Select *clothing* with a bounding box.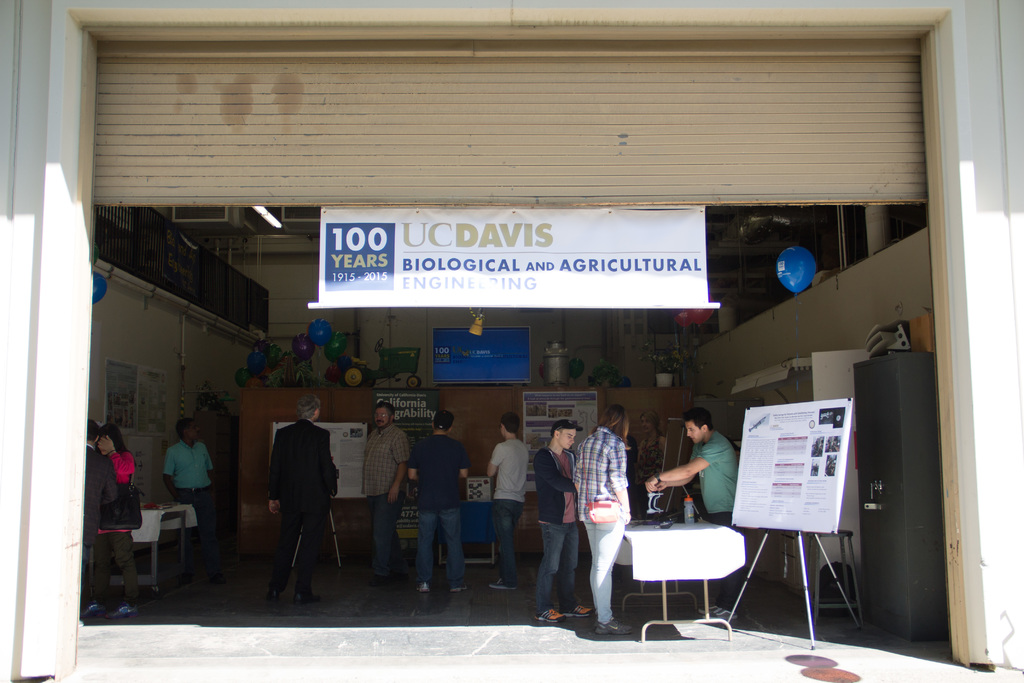
box=[405, 431, 475, 585].
